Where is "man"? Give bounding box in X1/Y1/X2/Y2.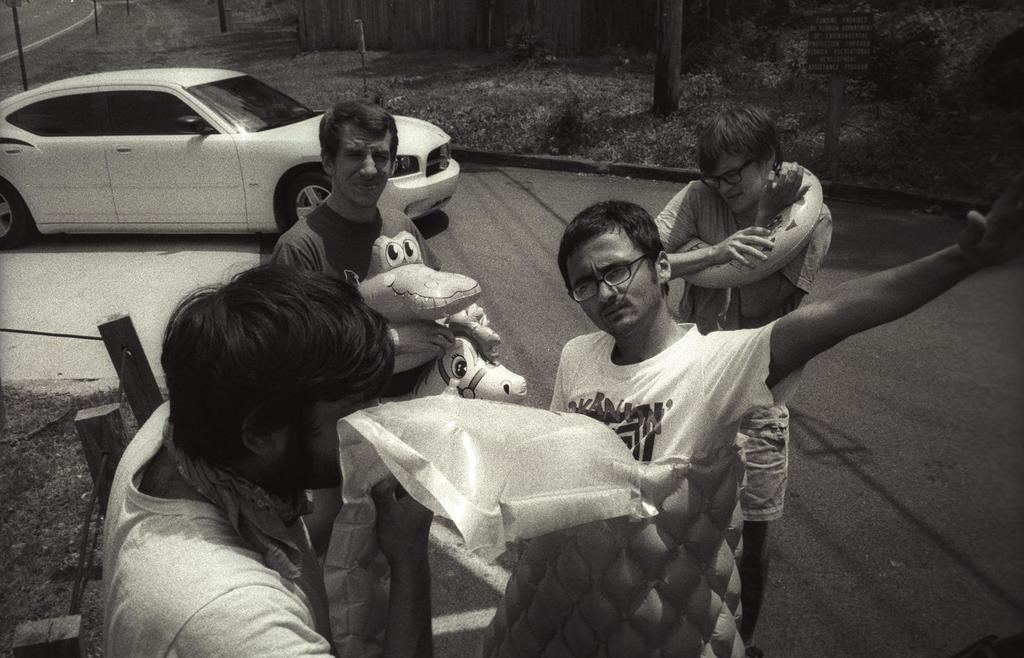
542/198/1017/463.
